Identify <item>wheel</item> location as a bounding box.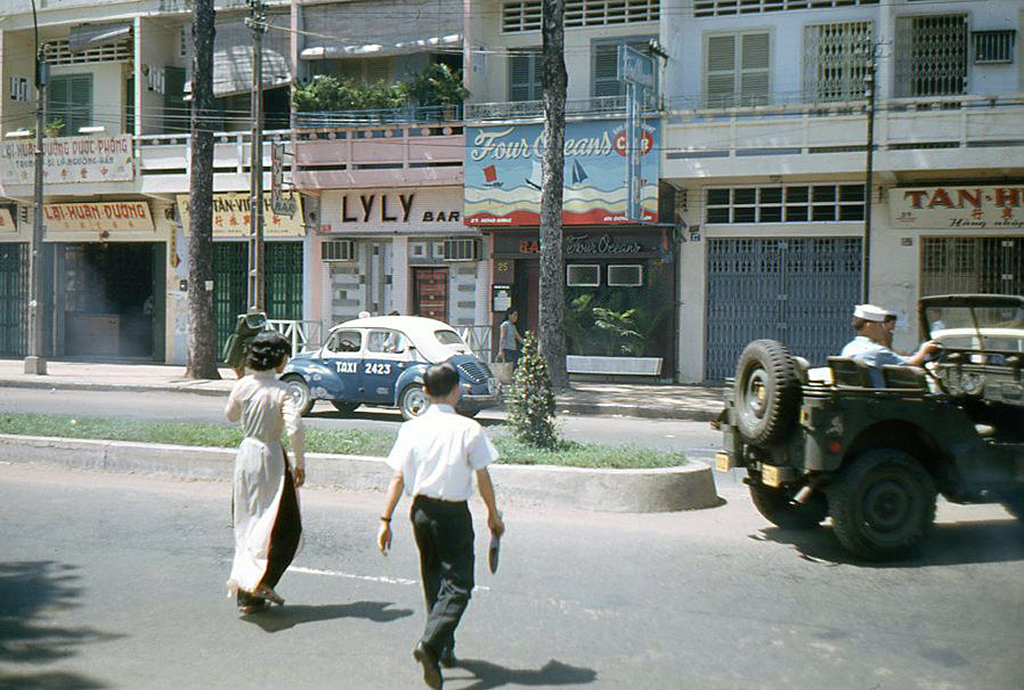
Rect(838, 450, 948, 554).
